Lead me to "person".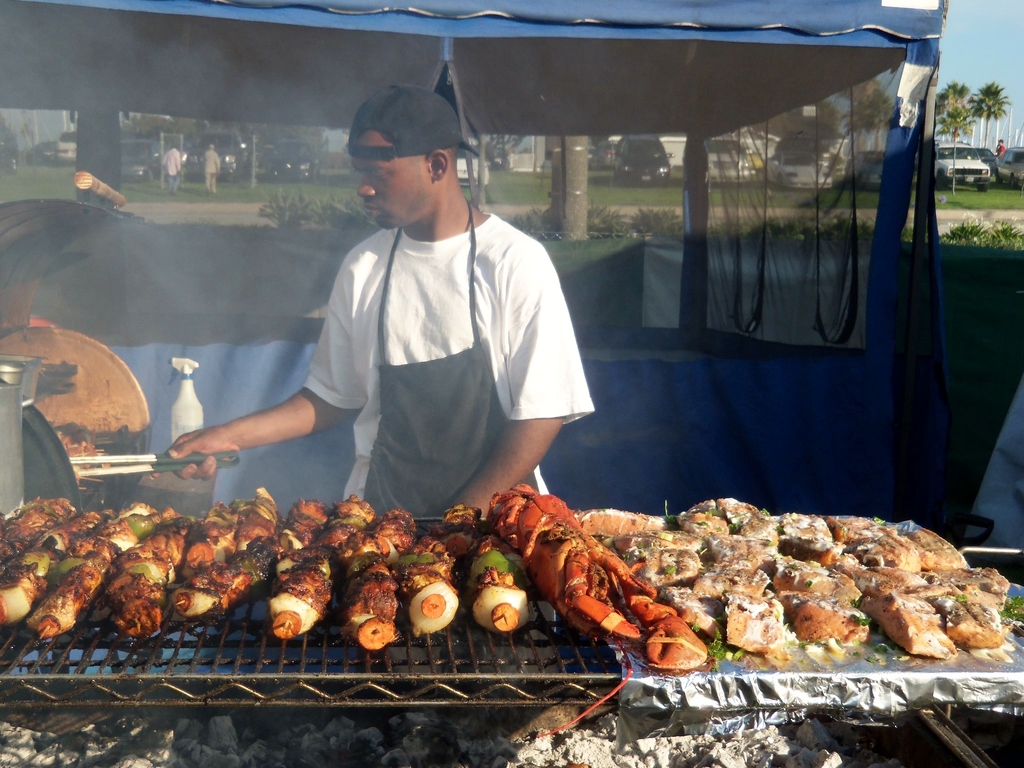
Lead to <box>200,141,225,192</box>.
